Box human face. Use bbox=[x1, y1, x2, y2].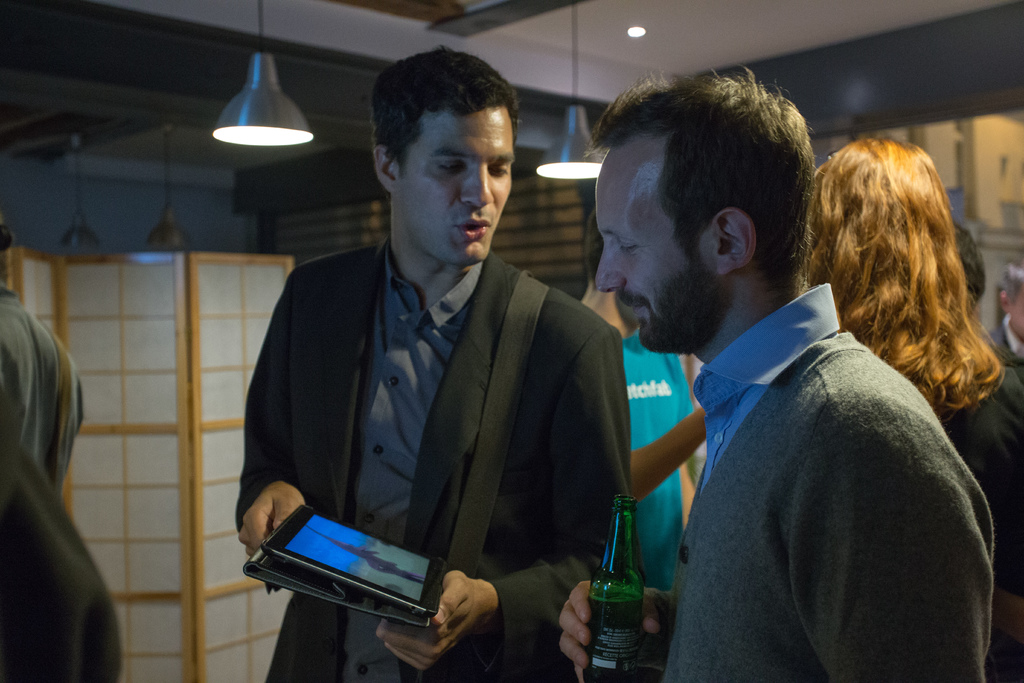
bbox=[393, 104, 511, 265].
